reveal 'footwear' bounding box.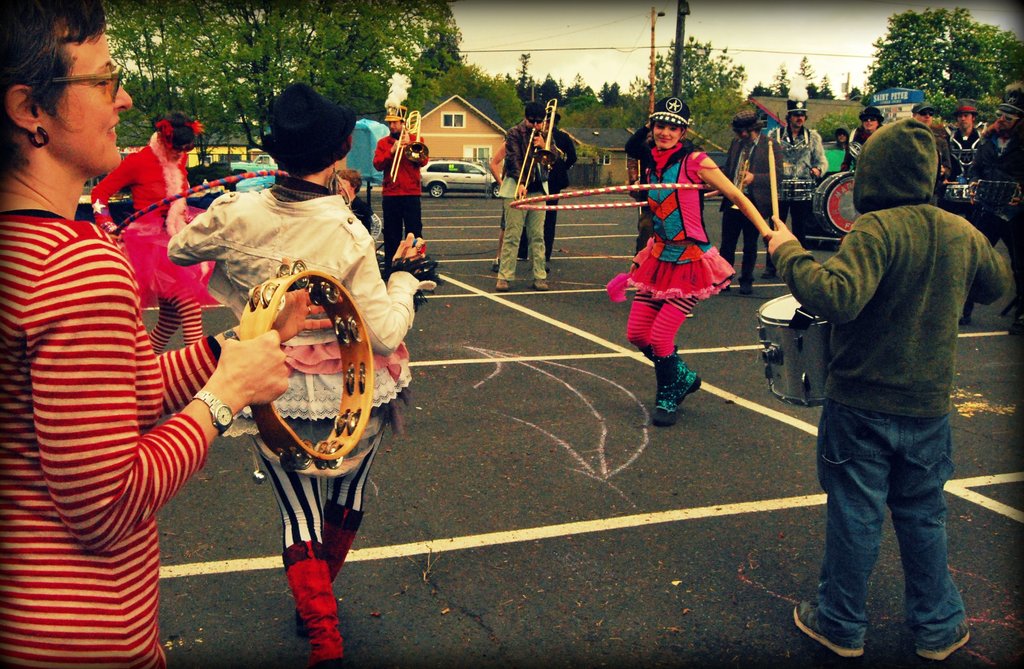
Revealed: locate(737, 279, 752, 295).
